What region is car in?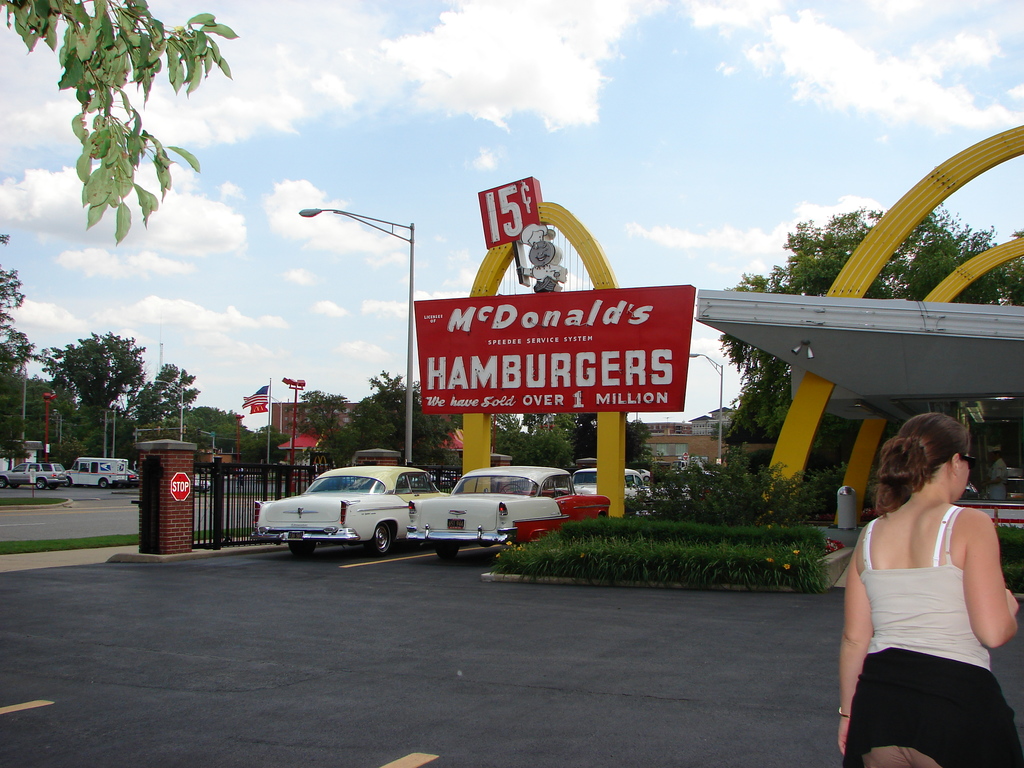
pyautogui.locateOnScreen(124, 467, 139, 490).
